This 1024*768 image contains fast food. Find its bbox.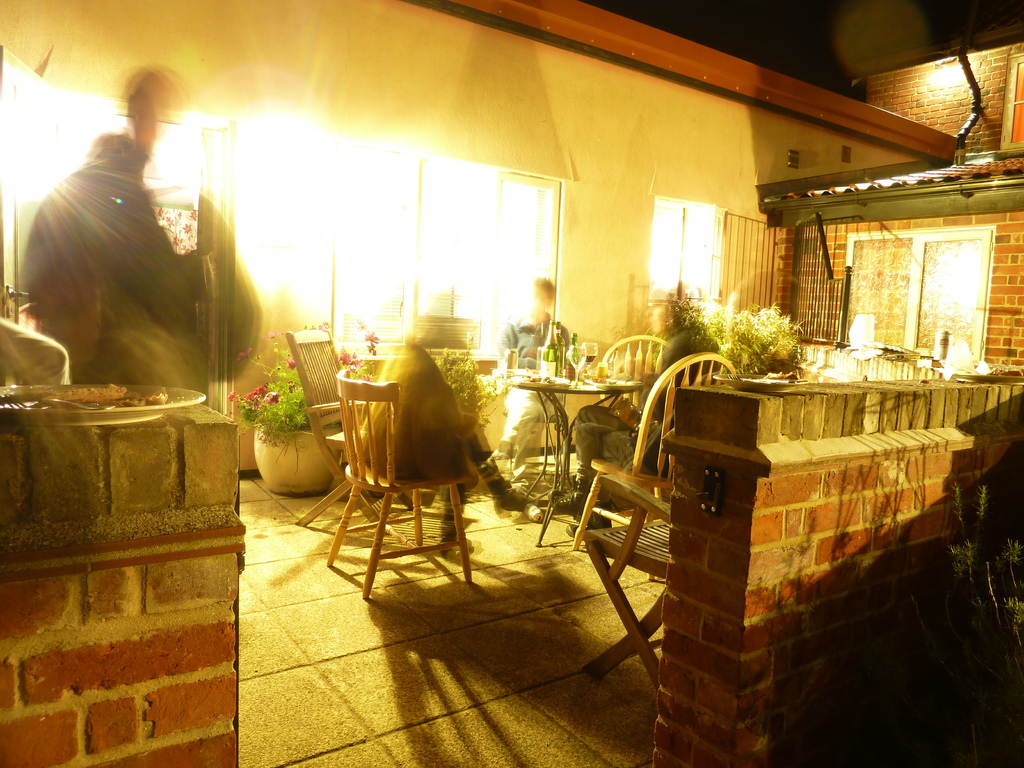
(x1=40, y1=379, x2=127, y2=400).
